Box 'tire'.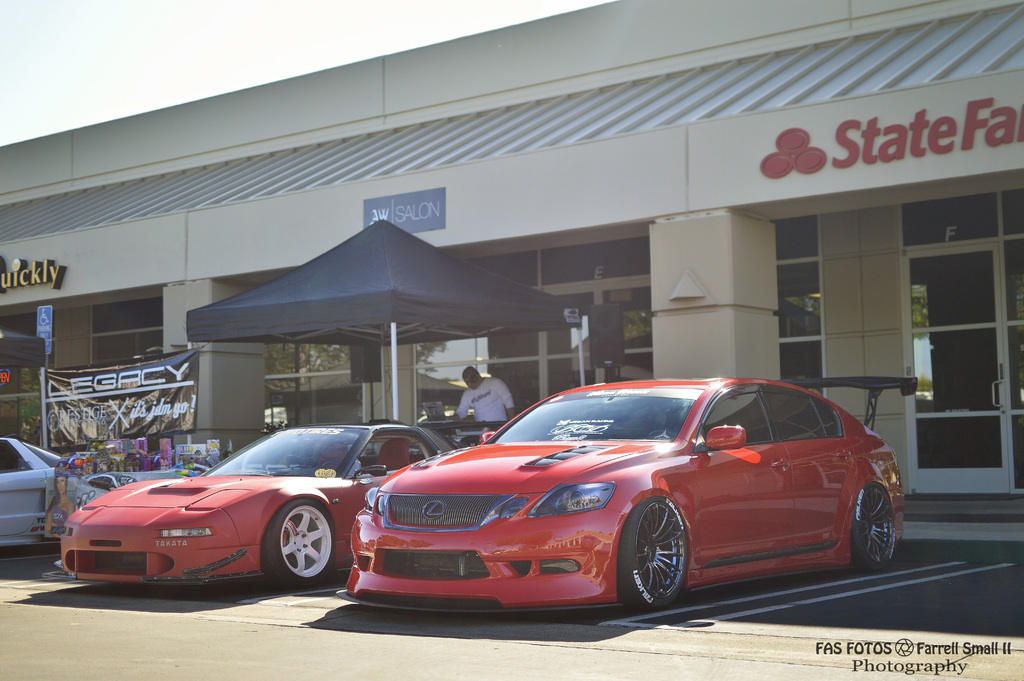
BBox(854, 485, 905, 575).
